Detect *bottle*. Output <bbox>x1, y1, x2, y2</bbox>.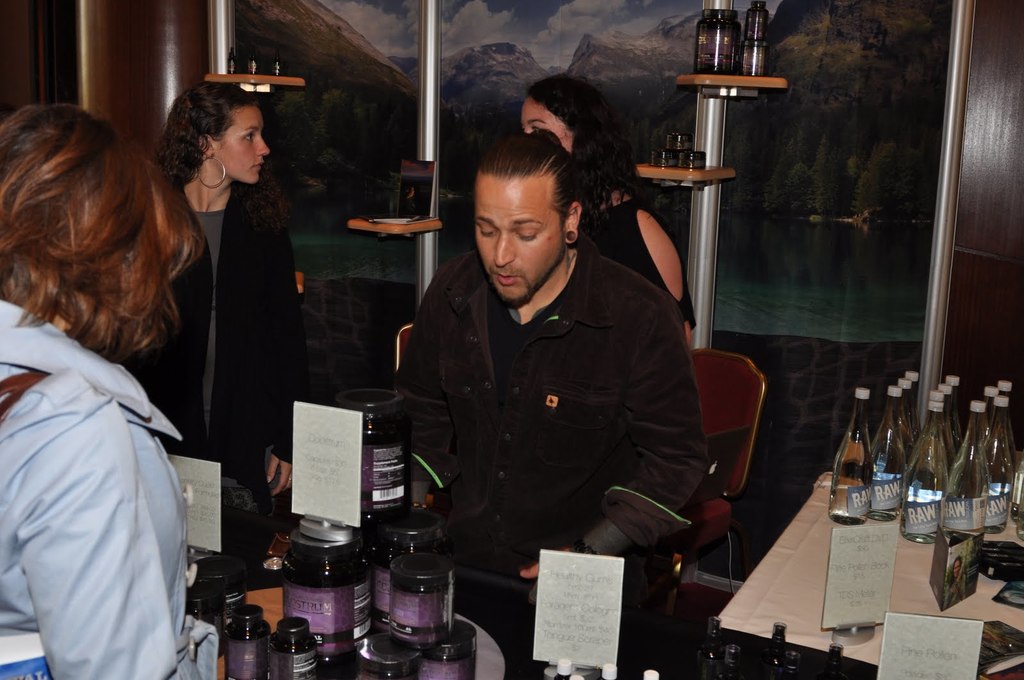
<bbox>191, 562, 239, 640</bbox>.
